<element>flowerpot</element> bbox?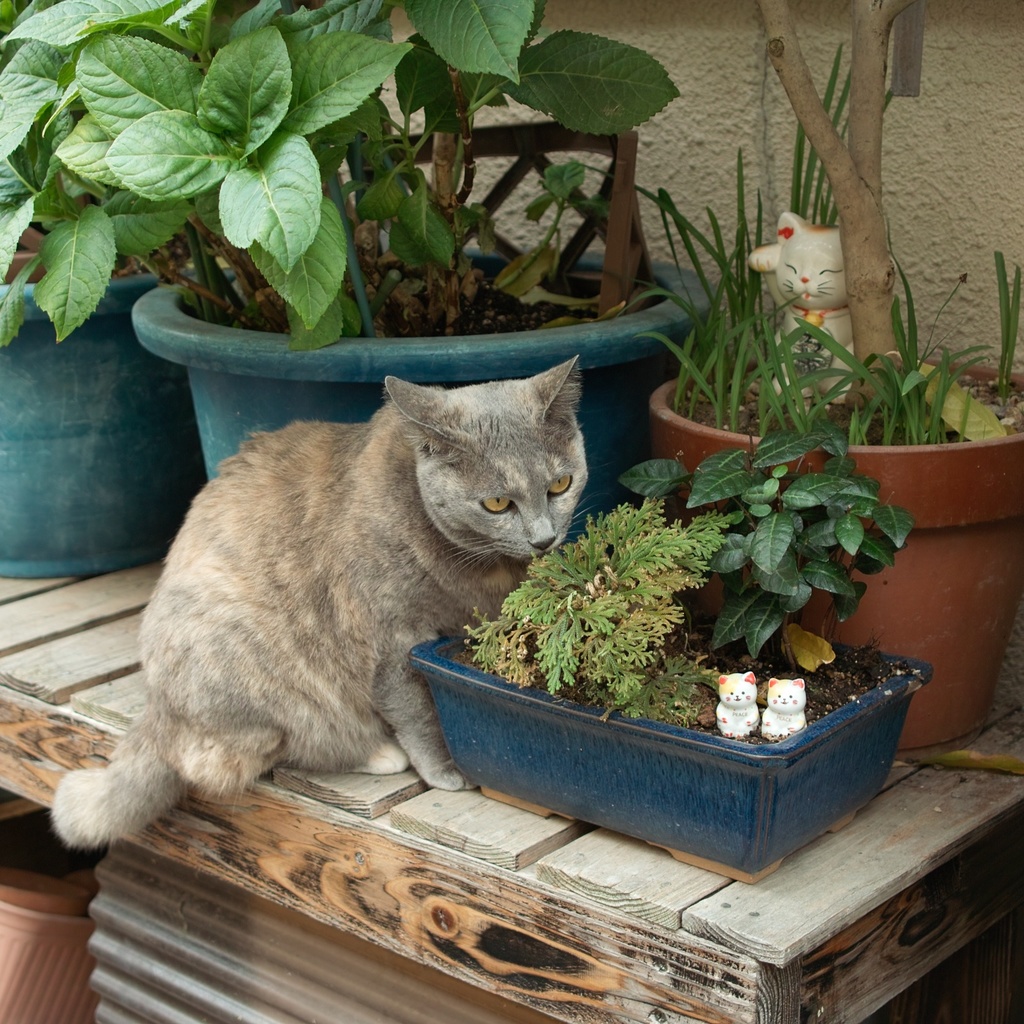
l=644, t=341, r=1023, b=751
